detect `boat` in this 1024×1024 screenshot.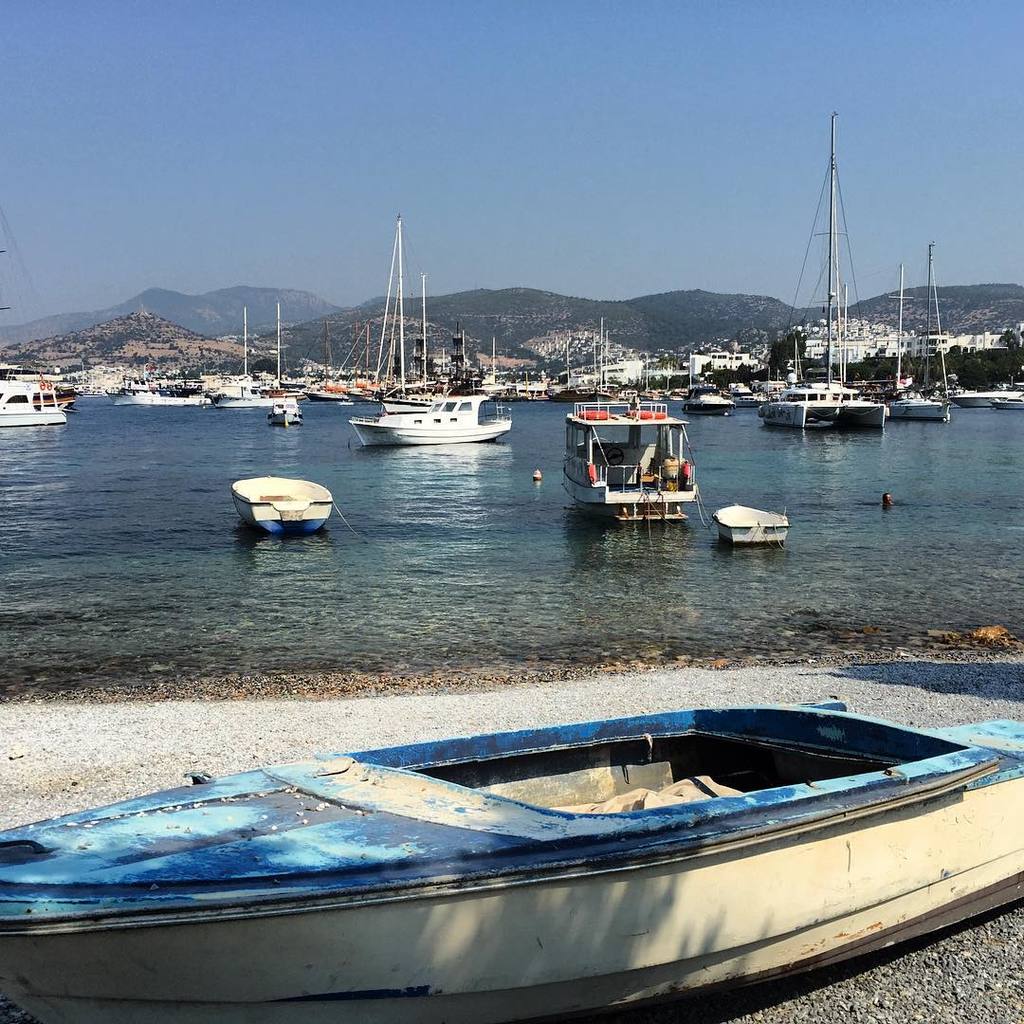
Detection: 954:382:1023:405.
